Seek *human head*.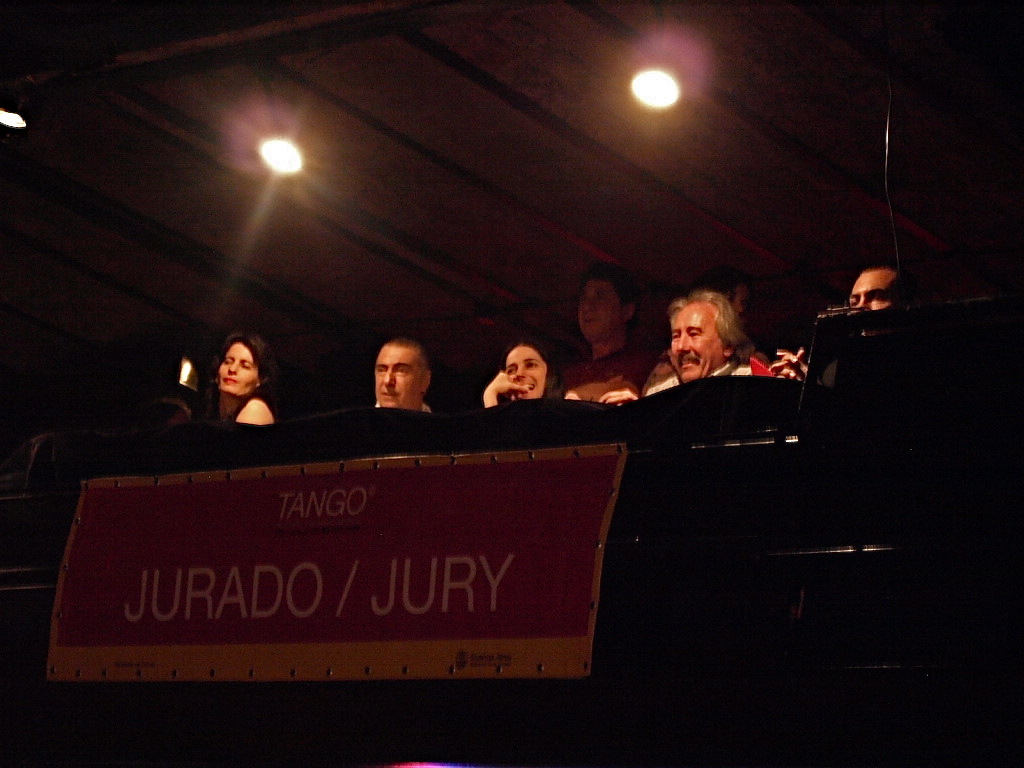
box=[503, 346, 554, 400].
